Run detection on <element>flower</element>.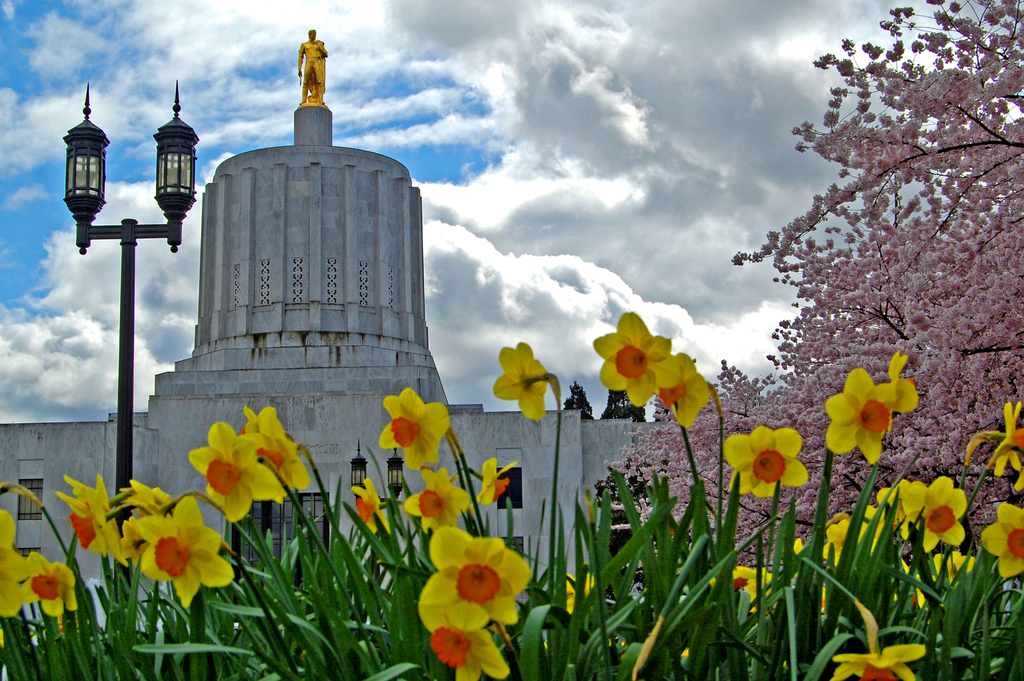
Result: box(20, 550, 79, 613).
